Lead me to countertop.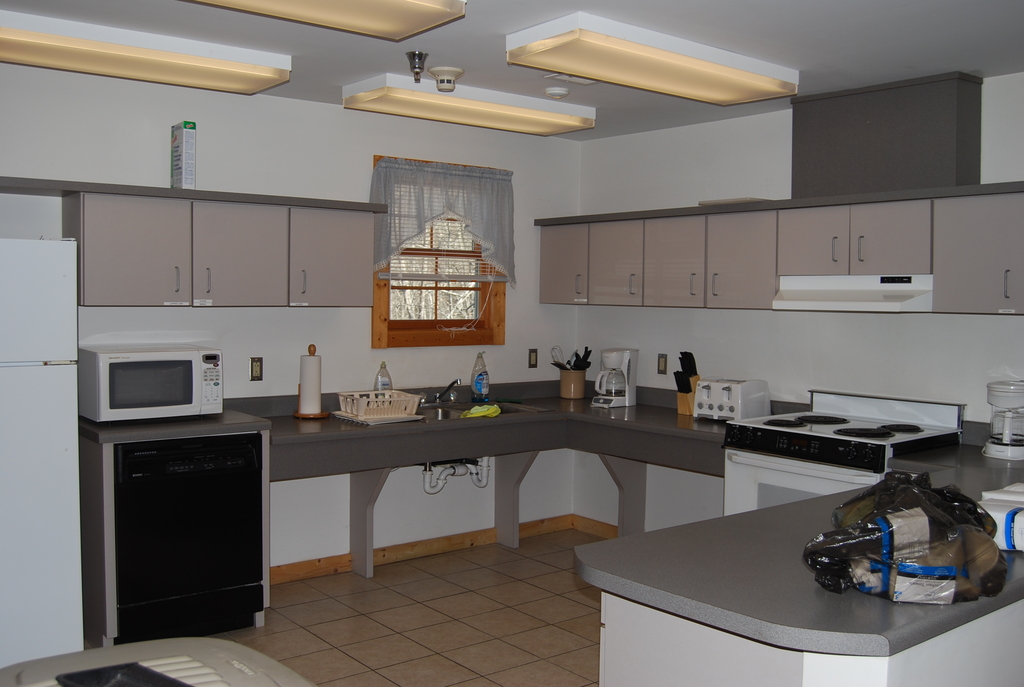
Lead to Rect(220, 372, 1023, 686).
